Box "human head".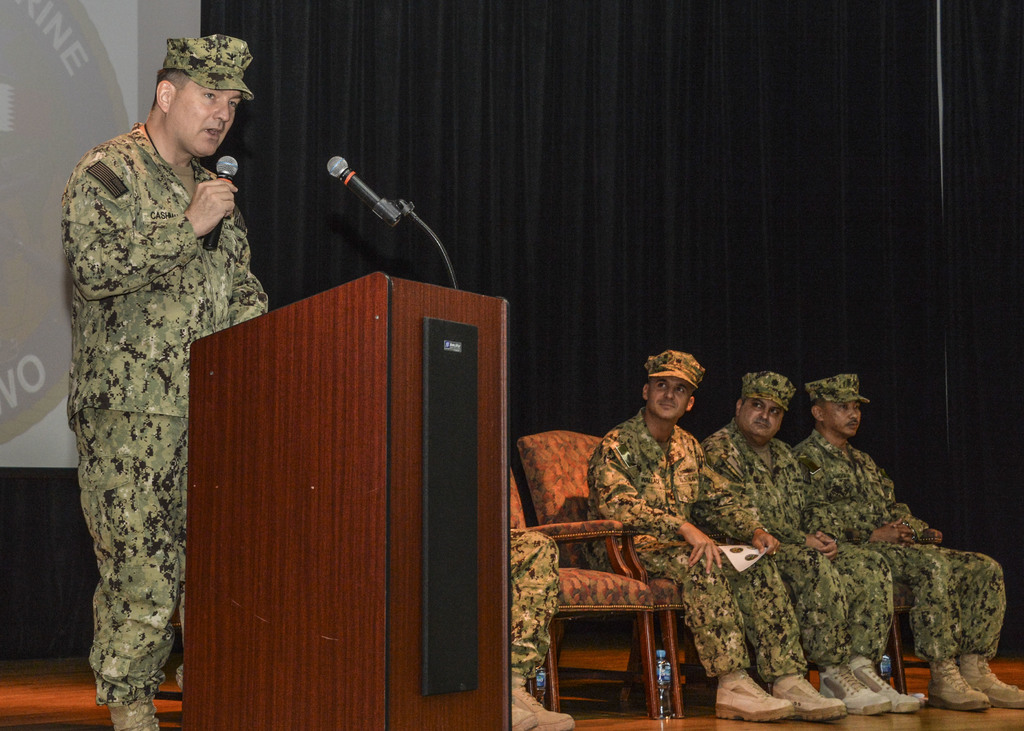
BBox(810, 374, 863, 435).
